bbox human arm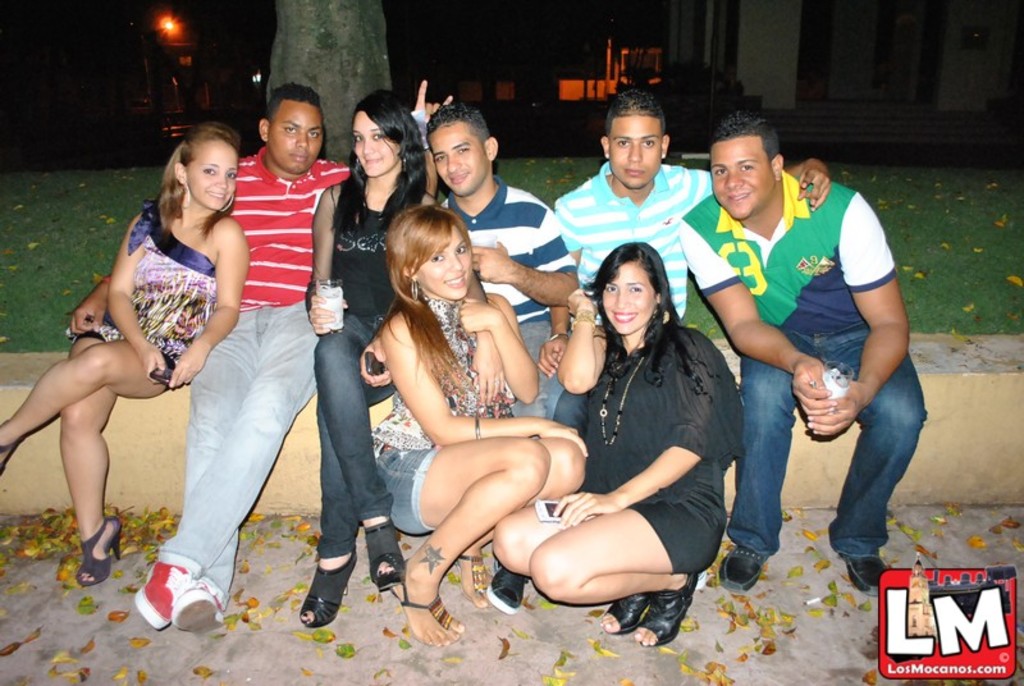
[104, 210, 170, 387]
